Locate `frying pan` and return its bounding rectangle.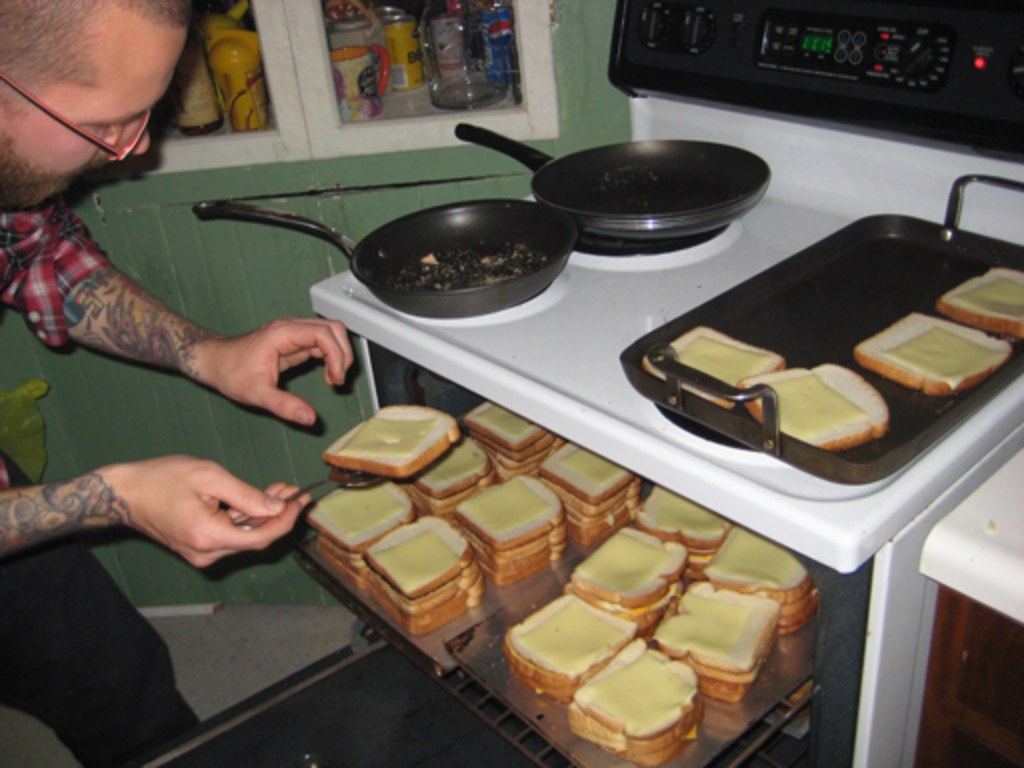
box=[452, 122, 772, 242].
